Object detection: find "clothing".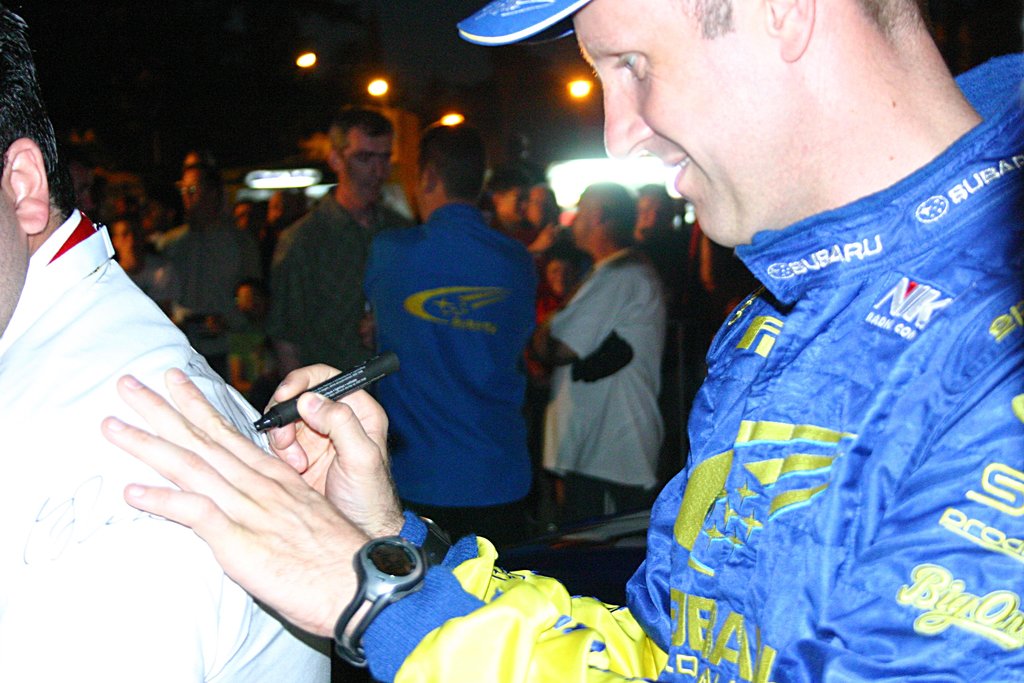
273, 197, 401, 359.
